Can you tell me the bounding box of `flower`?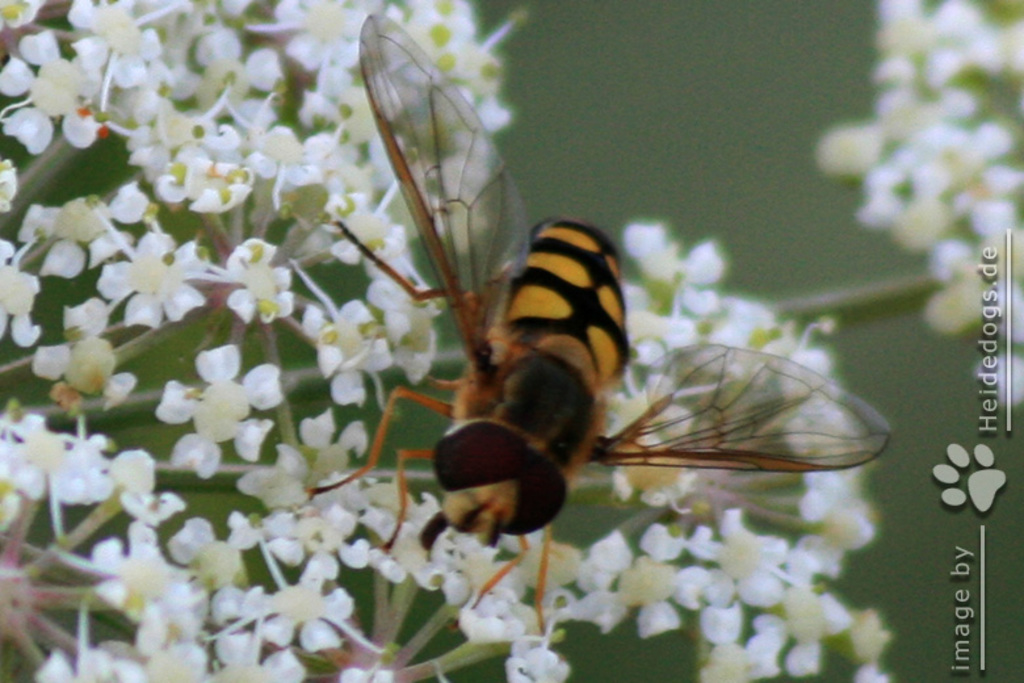
pyautogui.locateOnScreen(159, 348, 277, 478).
